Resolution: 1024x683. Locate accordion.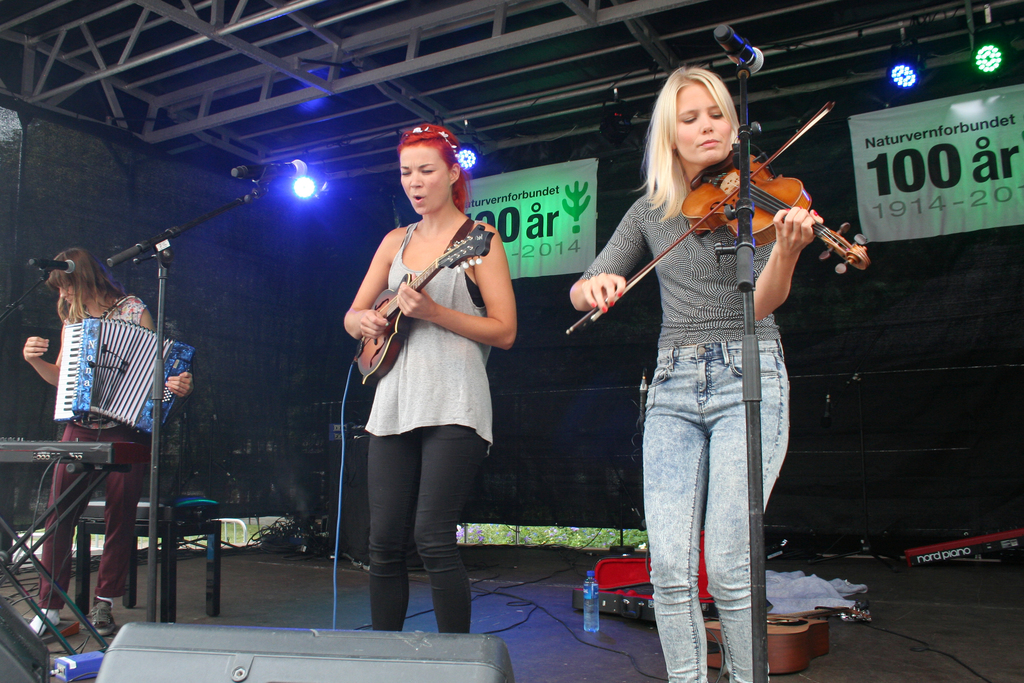
region(56, 312, 192, 440).
